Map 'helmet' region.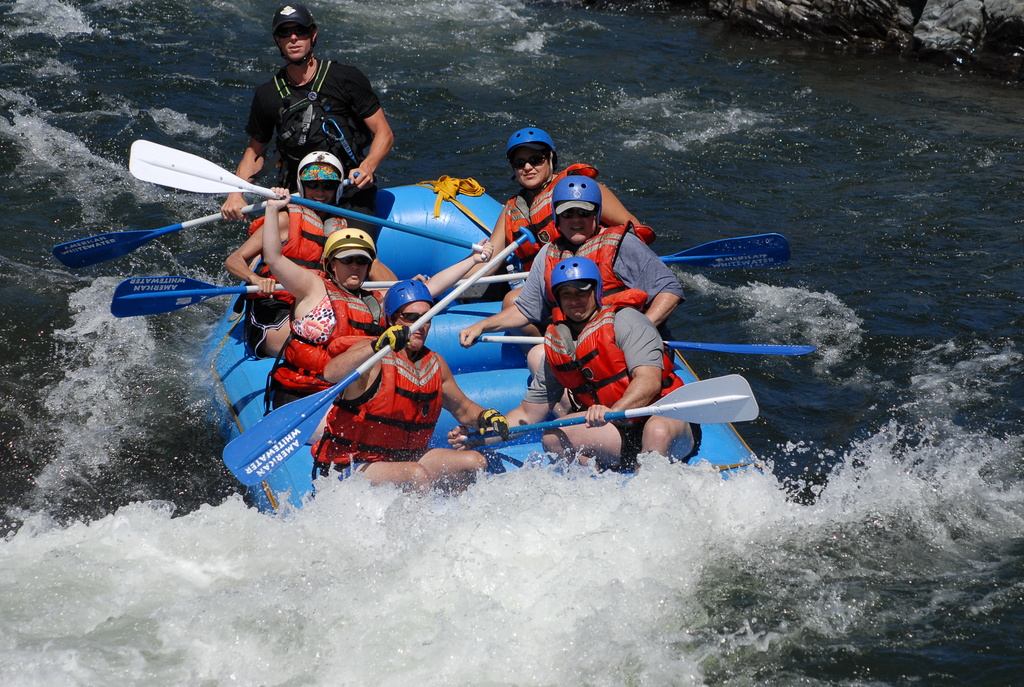
Mapped to crop(506, 127, 561, 180).
